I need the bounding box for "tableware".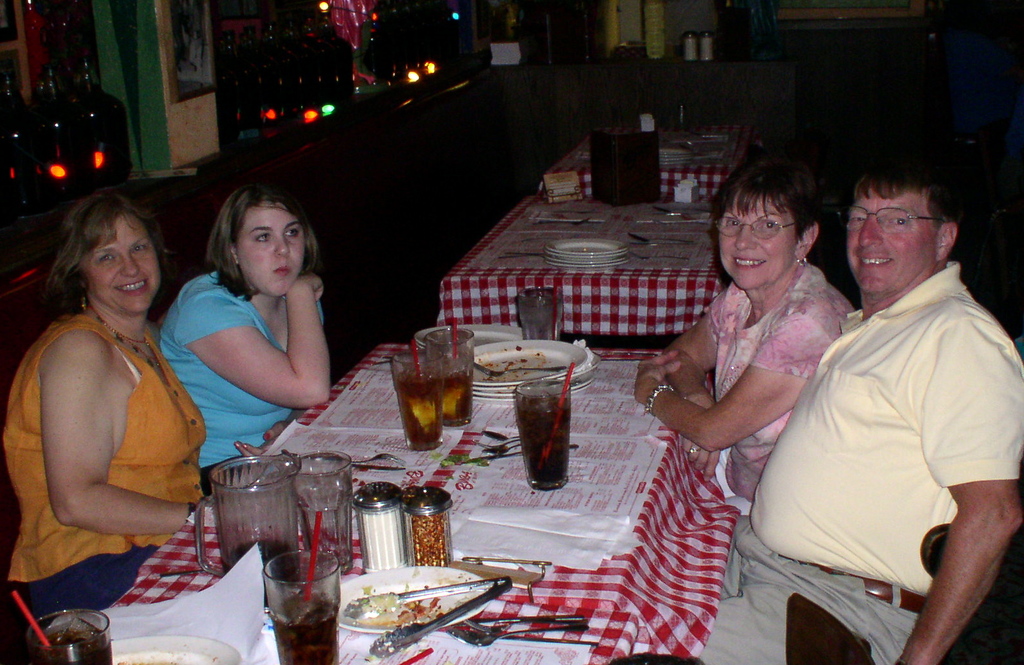
Here it is: region(416, 323, 522, 349).
